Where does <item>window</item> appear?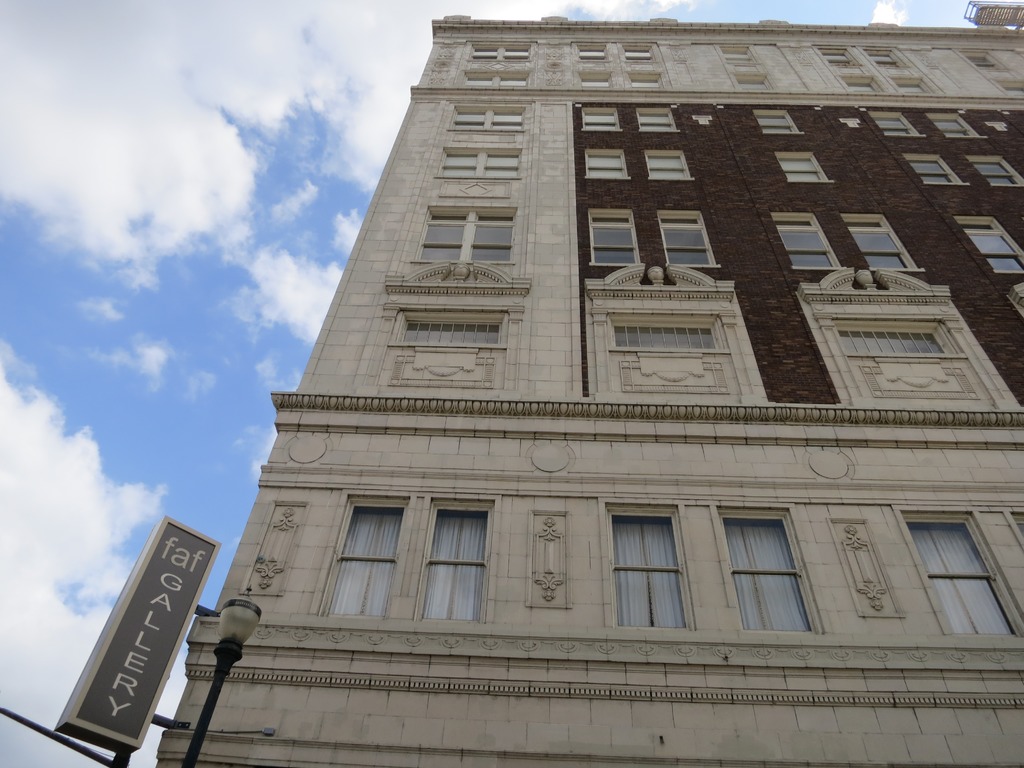
Appears at <bbox>655, 206, 723, 269</bbox>.
